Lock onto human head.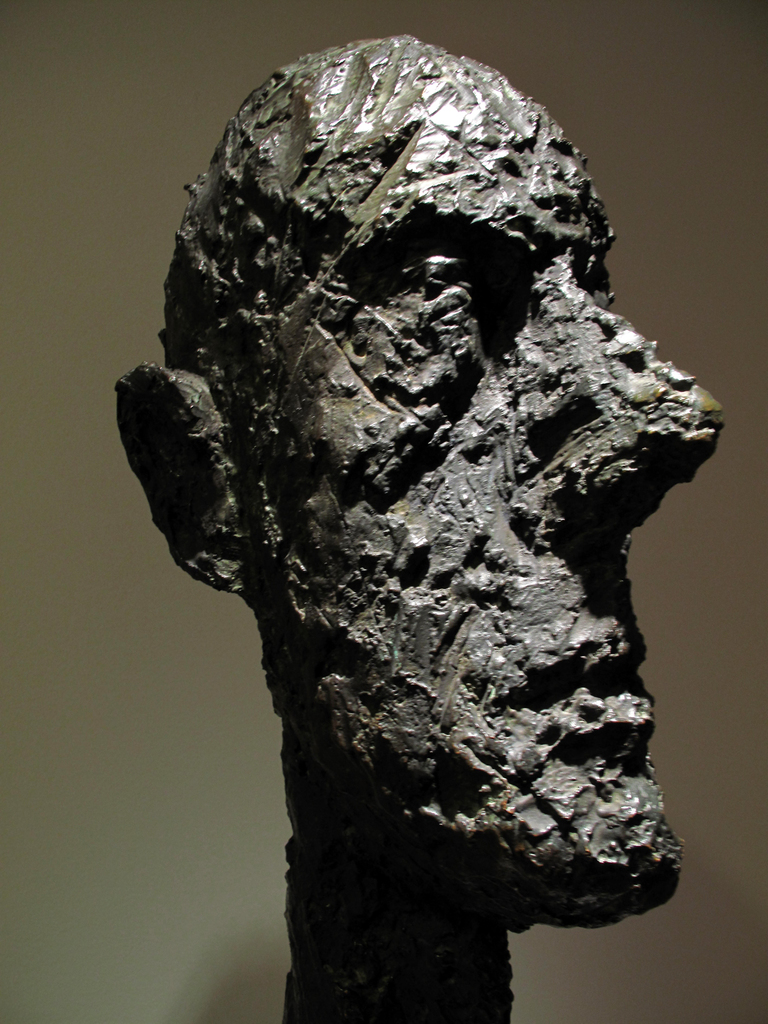
Locked: box=[125, 36, 692, 963].
